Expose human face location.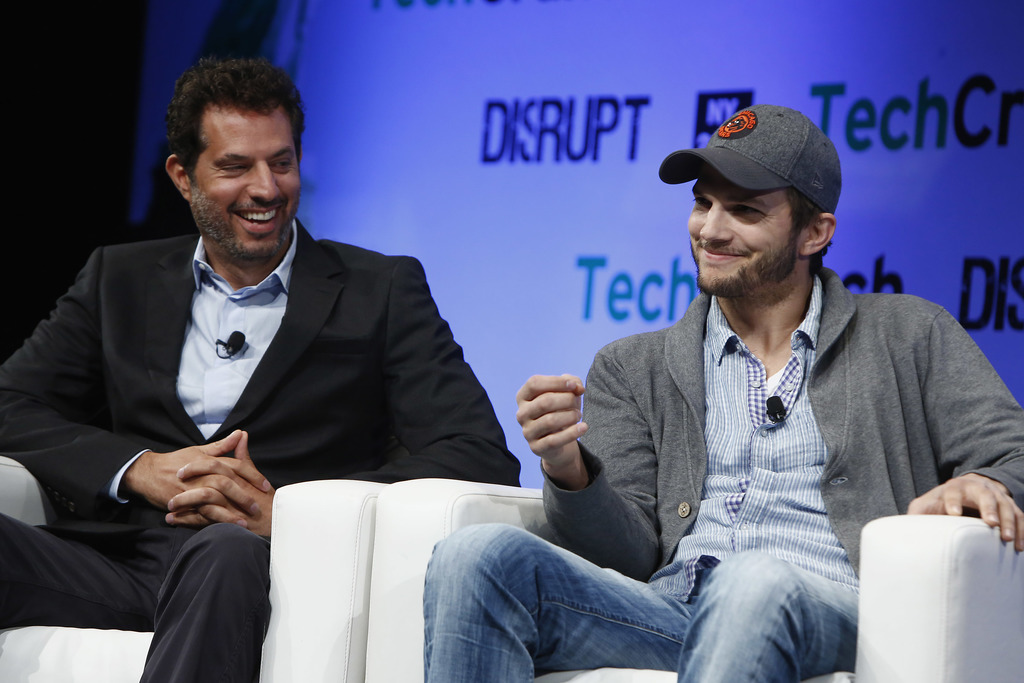
Exposed at l=689, t=160, r=805, b=295.
